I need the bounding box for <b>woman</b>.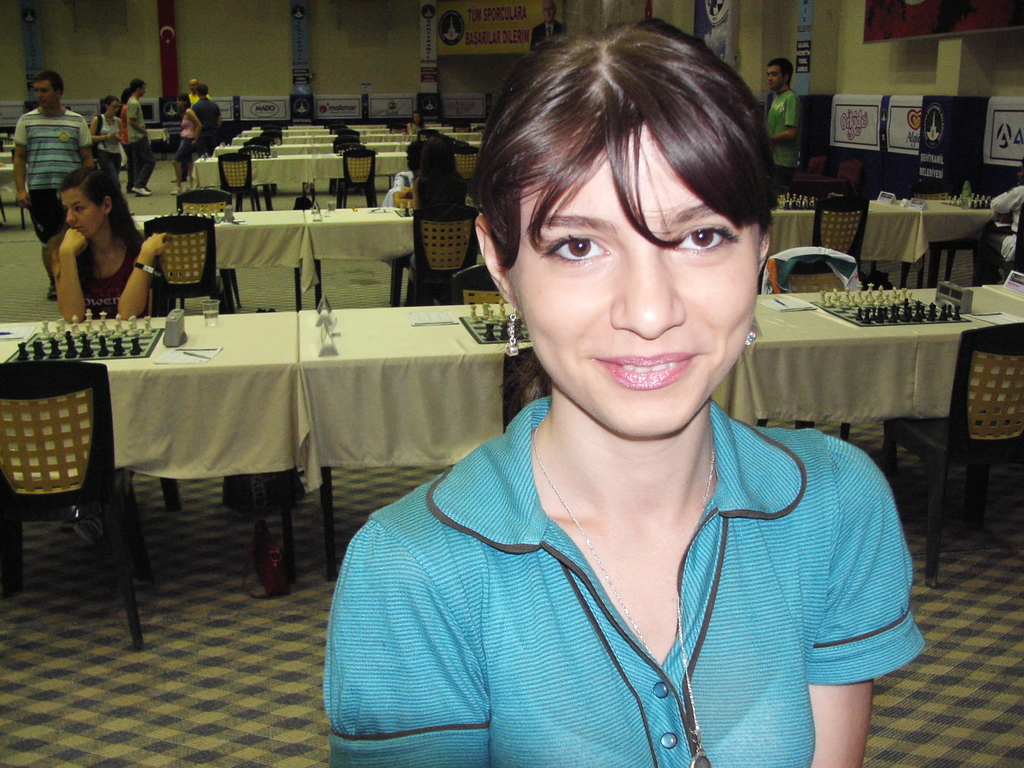
Here it is: select_region(89, 98, 120, 182).
